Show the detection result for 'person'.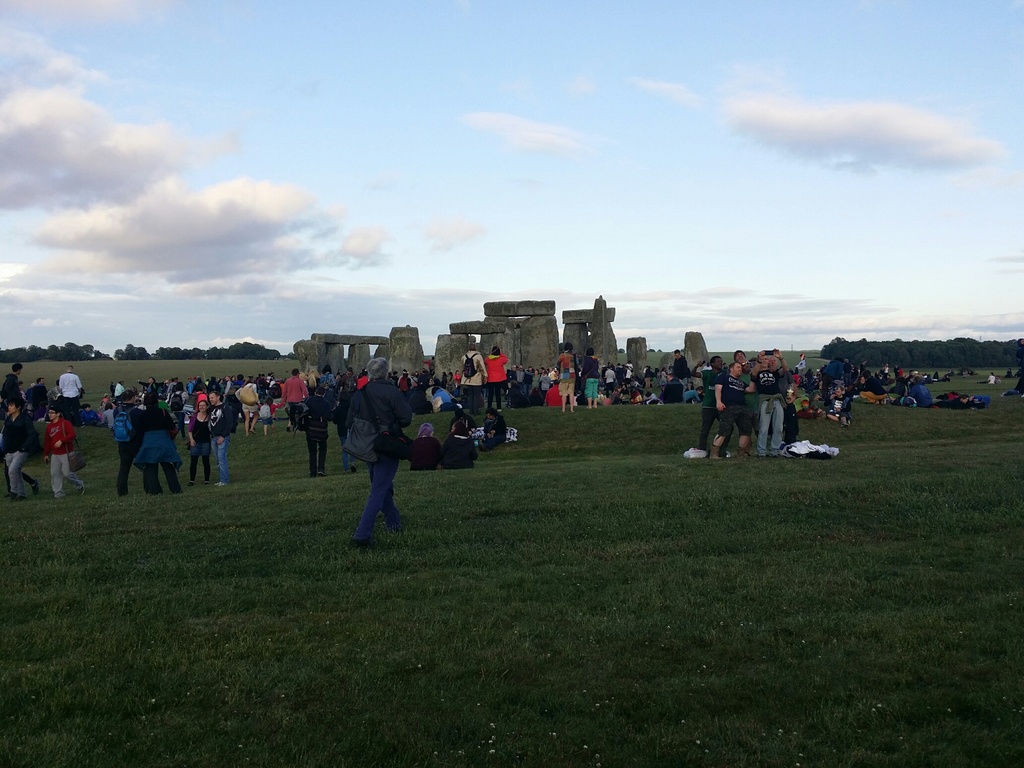
(417, 425, 444, 470).
